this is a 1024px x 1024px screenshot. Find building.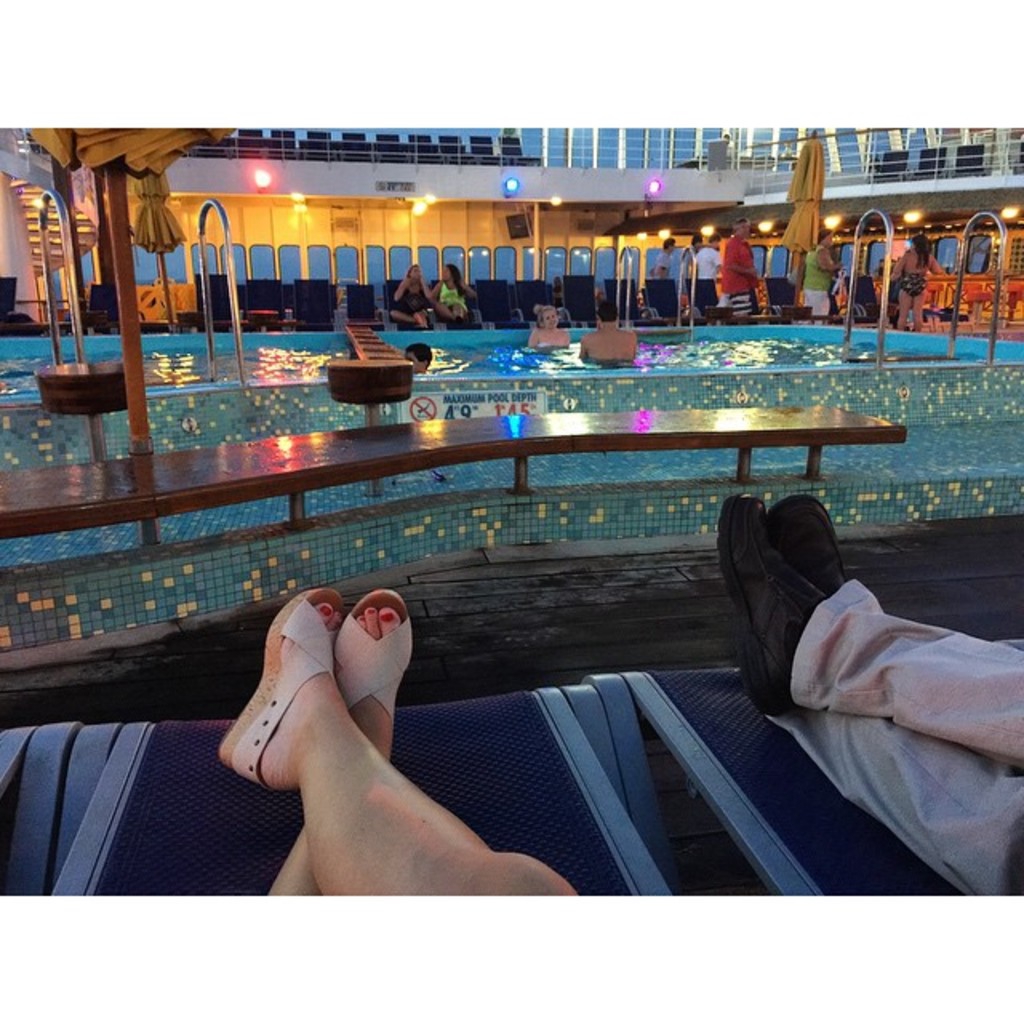
Bounding box: select_region(0, 131, 1022, 338).
